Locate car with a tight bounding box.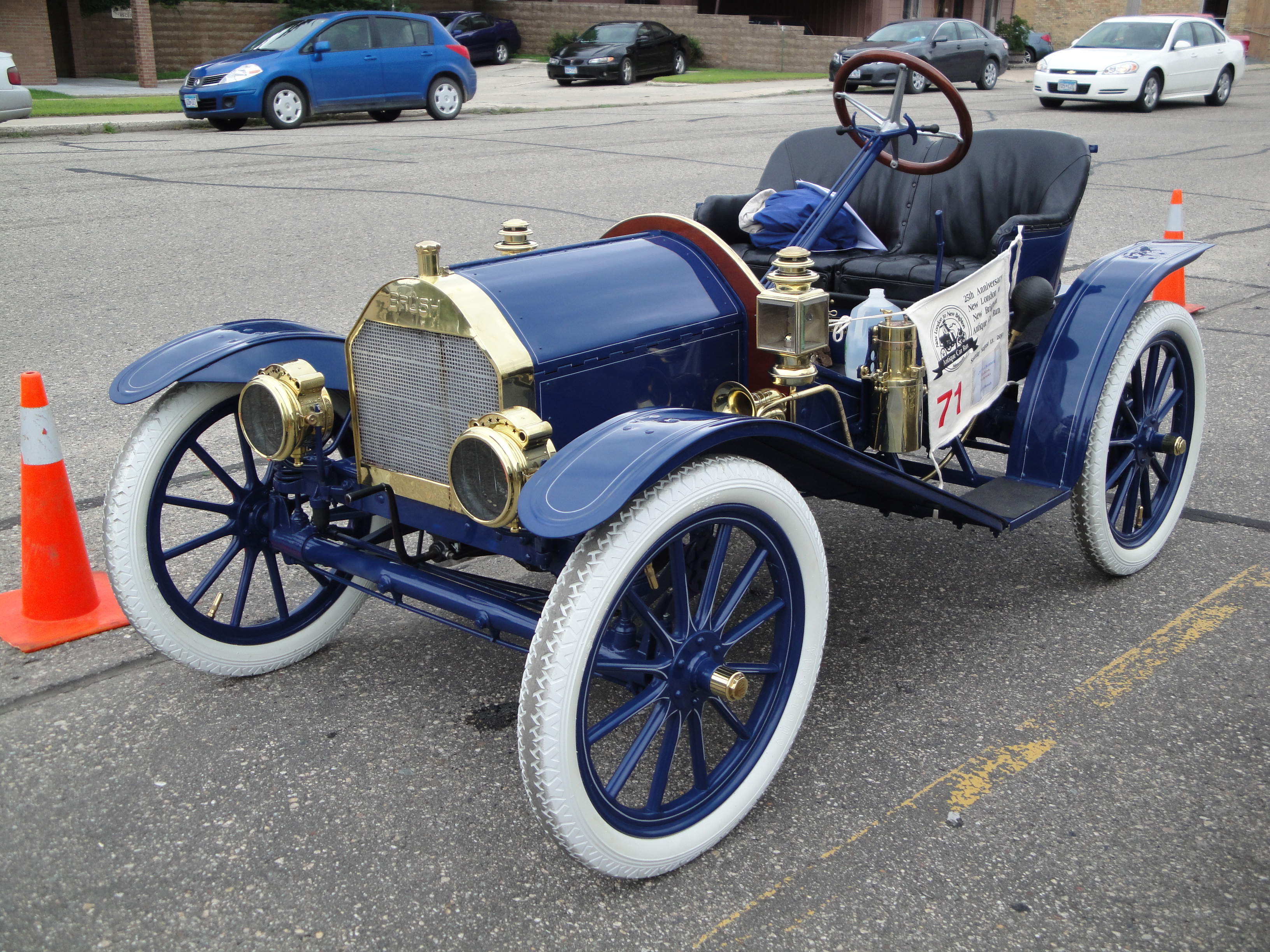
bbox(211, 8, 268, 33).
